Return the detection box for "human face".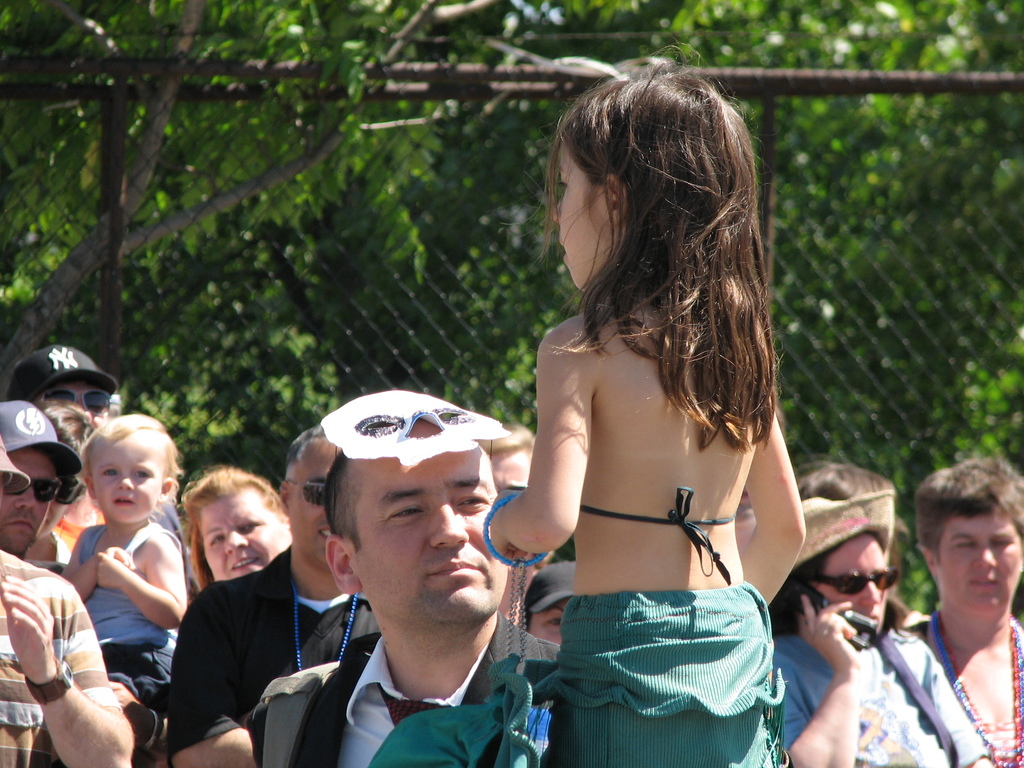
[x1=530, y1=595, x2=567, y2=646].
